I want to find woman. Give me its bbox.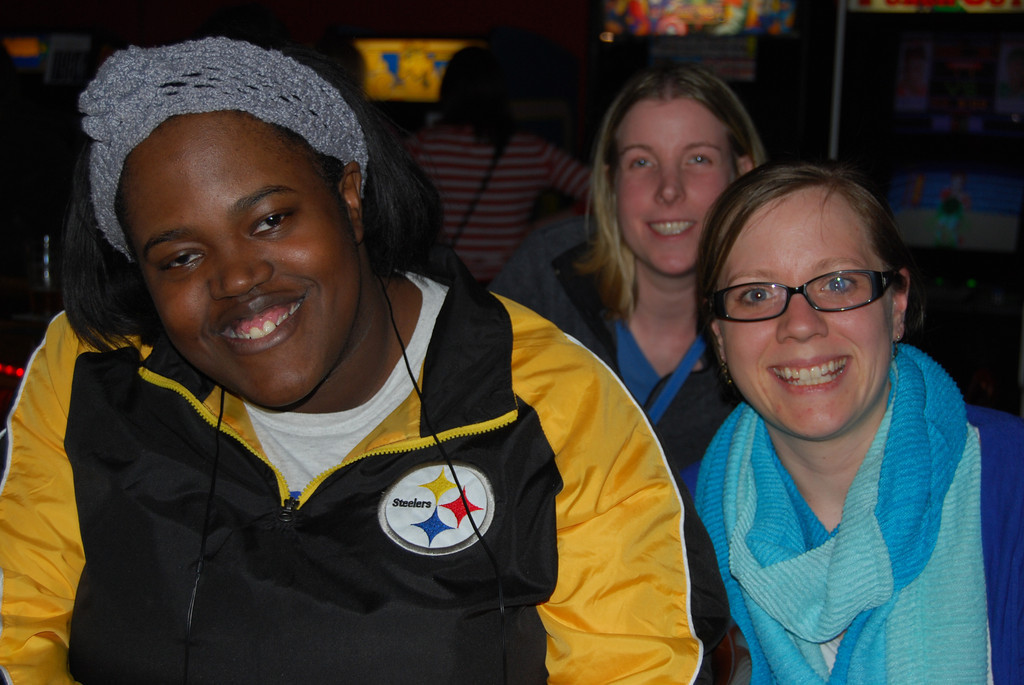
BBox(409, 51, 594, 285).
